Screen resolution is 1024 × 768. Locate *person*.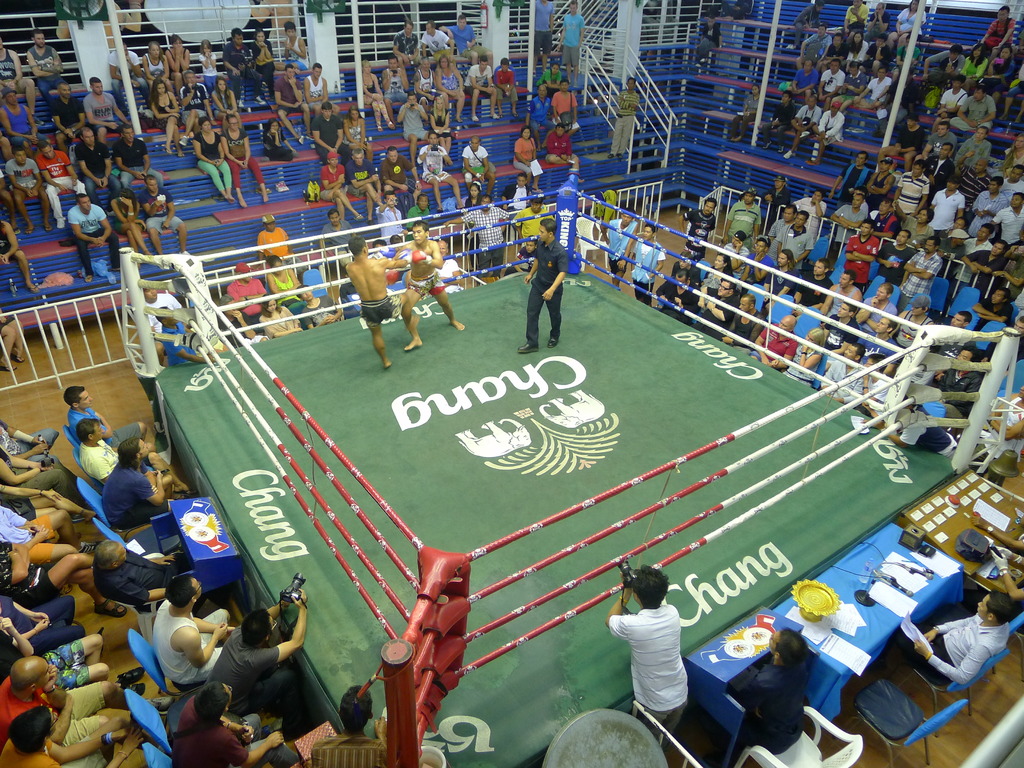
{"left": 799, "top": 0, "right": 819, "bottom": 46}.
